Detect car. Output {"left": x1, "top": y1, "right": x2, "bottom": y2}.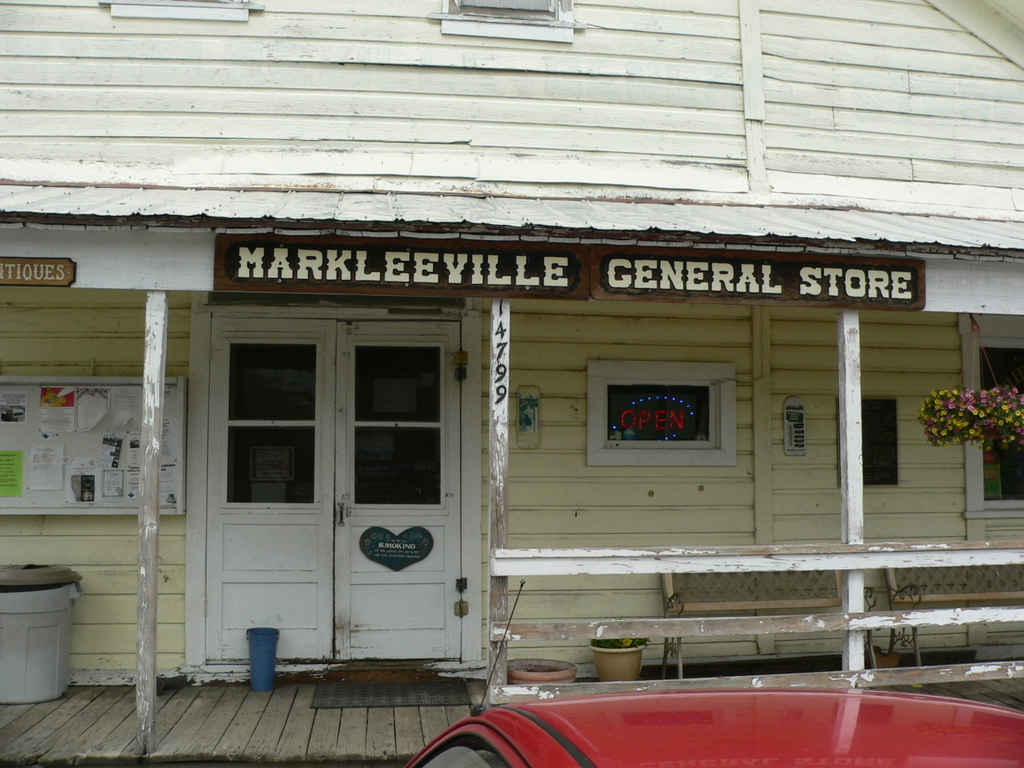
{"left": 399, "top": 574, "right": 1023, "bottom": 767}.
